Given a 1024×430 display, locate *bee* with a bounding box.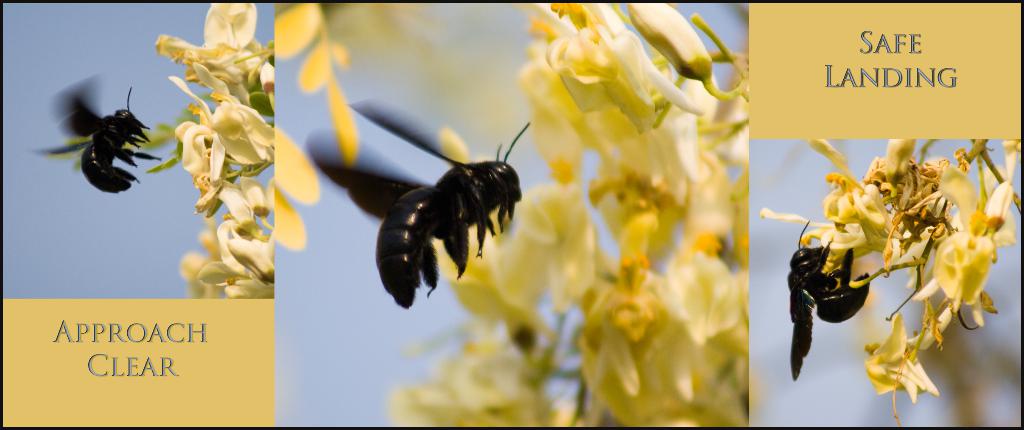
Located: x1=350 y1=107 x2=543 y2=319.
